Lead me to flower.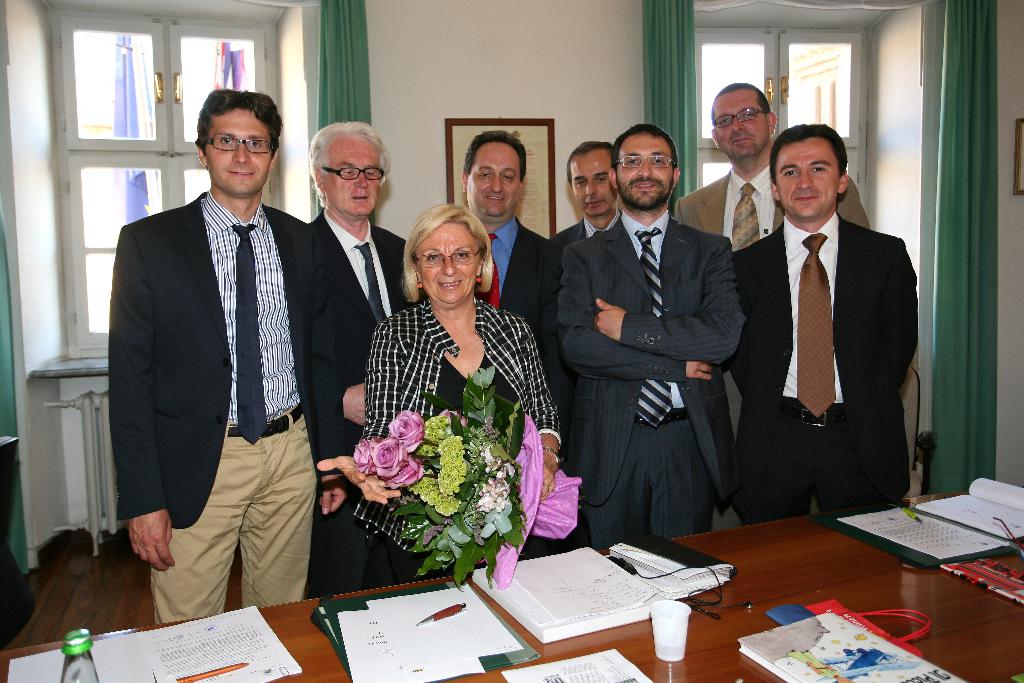
Lead to left=436, top=459, right=471, bottom=493.
